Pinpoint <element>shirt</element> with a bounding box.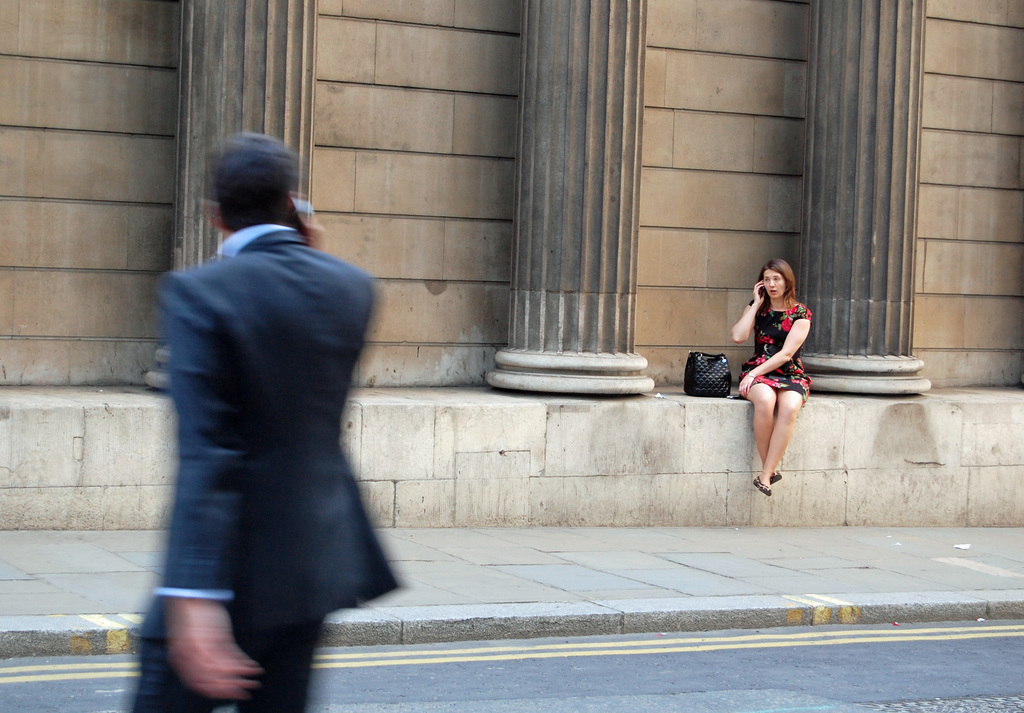
box=[150, 220, 298, 603].
